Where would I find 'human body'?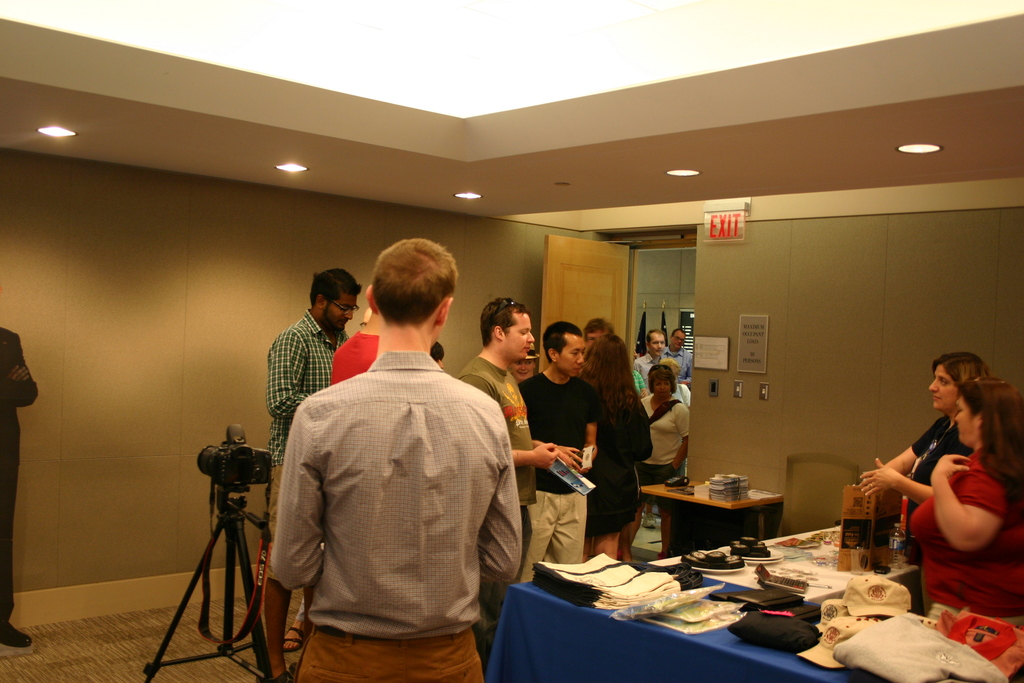
At (574, 324, 649, 569).
